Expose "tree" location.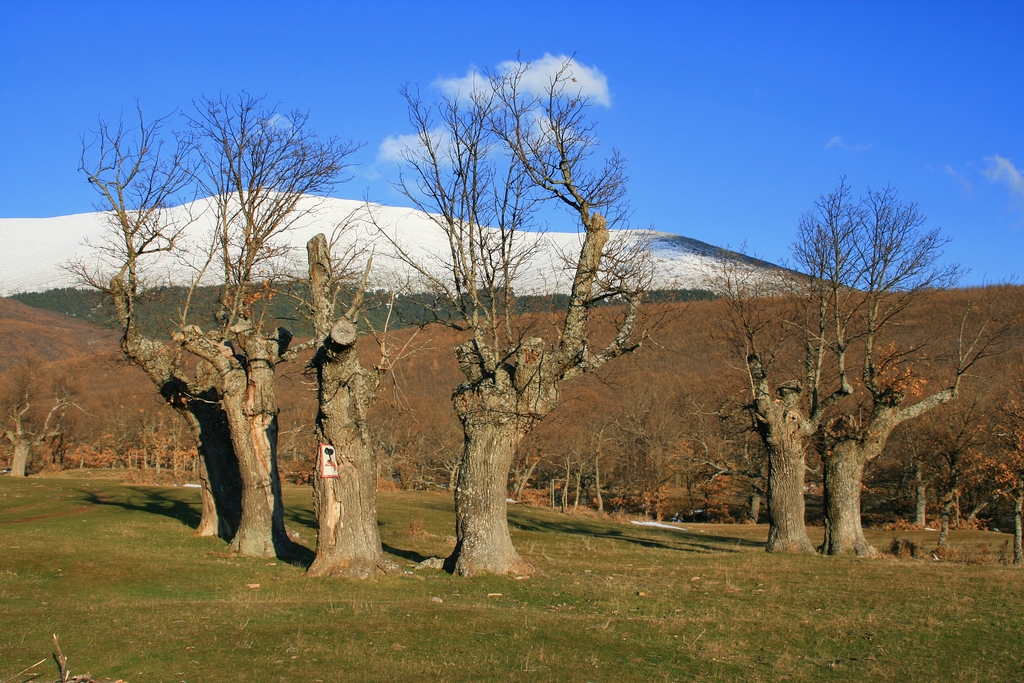
Exposed at 766, 173, 1012, 568.
